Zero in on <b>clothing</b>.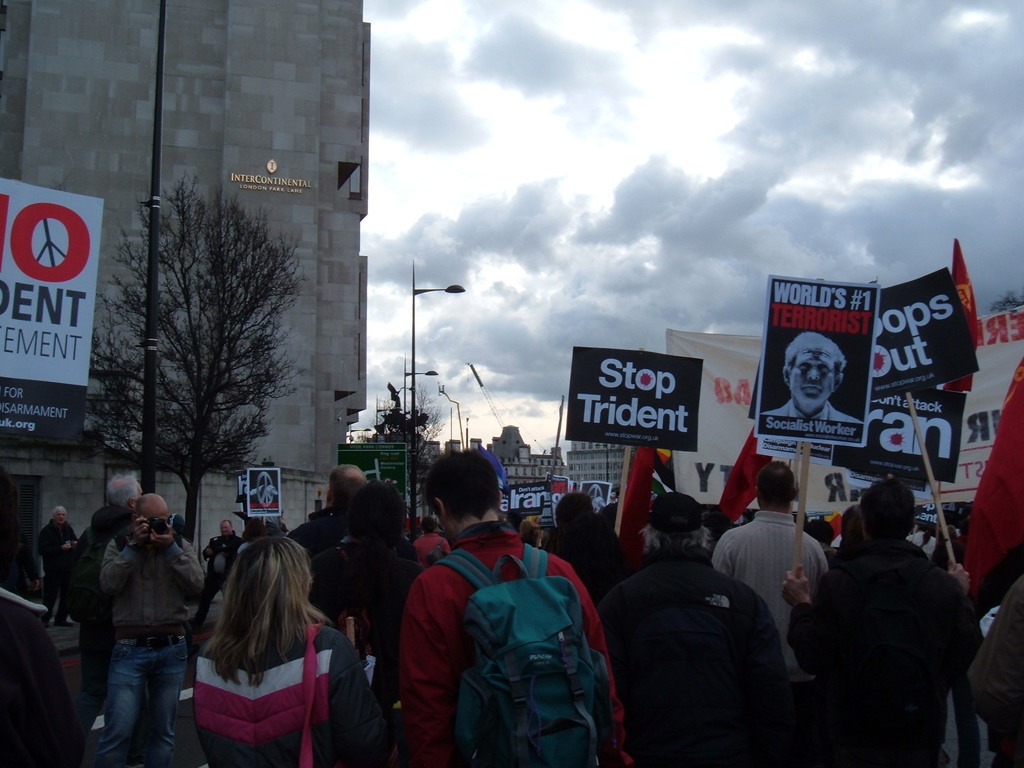
Zeroed in: 193/622/379/767.
